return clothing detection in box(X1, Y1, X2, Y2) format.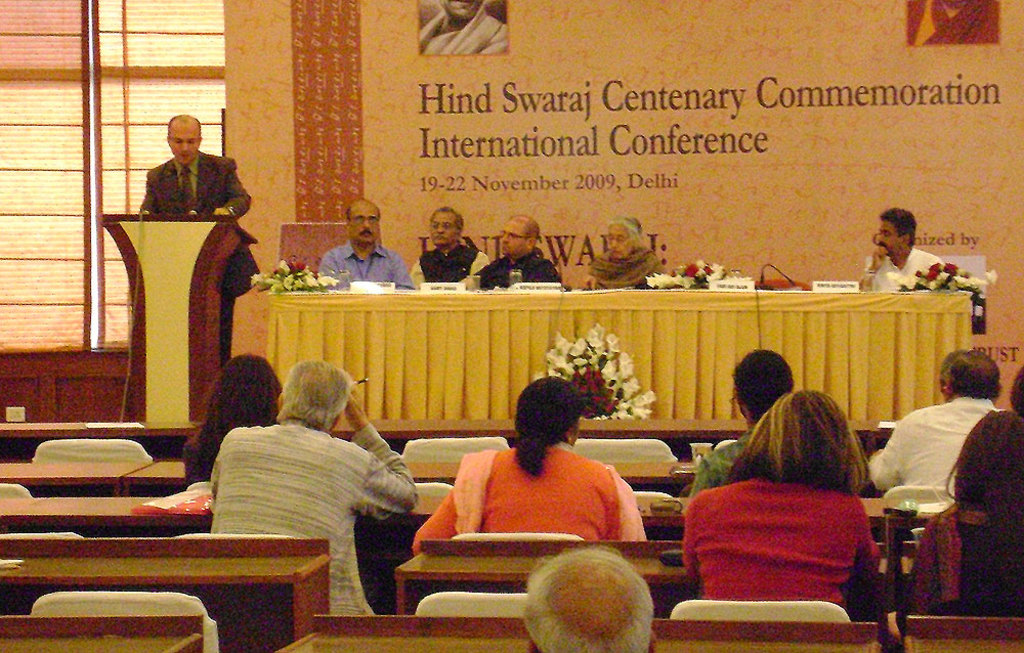
box(318, 241, 417, 296).
